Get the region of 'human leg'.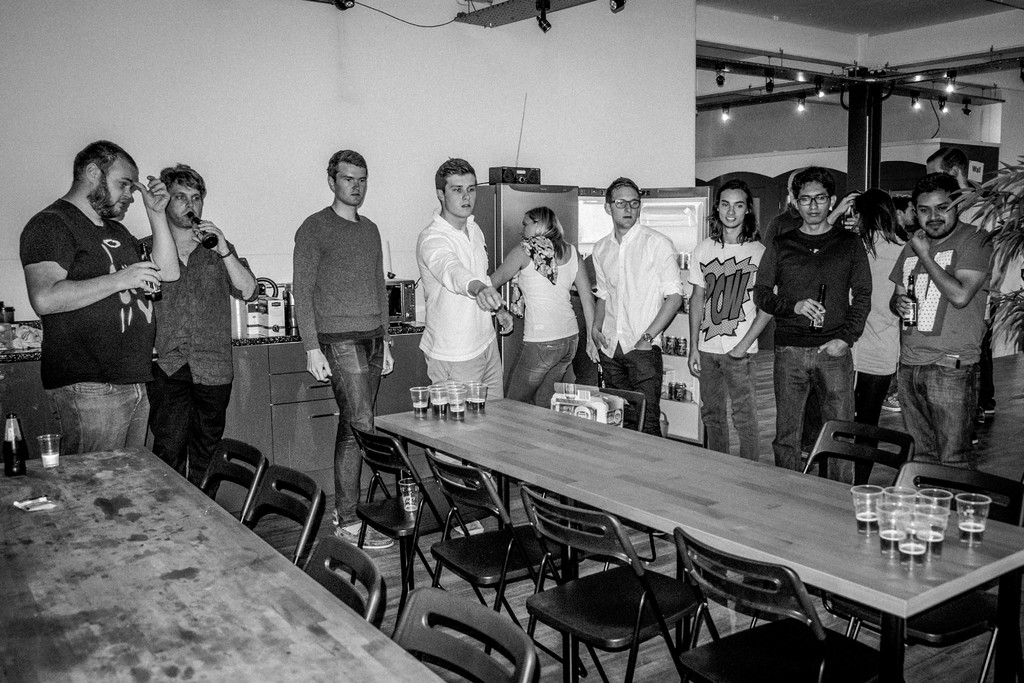
[left=476, top=336, right=505, bottom=398].
